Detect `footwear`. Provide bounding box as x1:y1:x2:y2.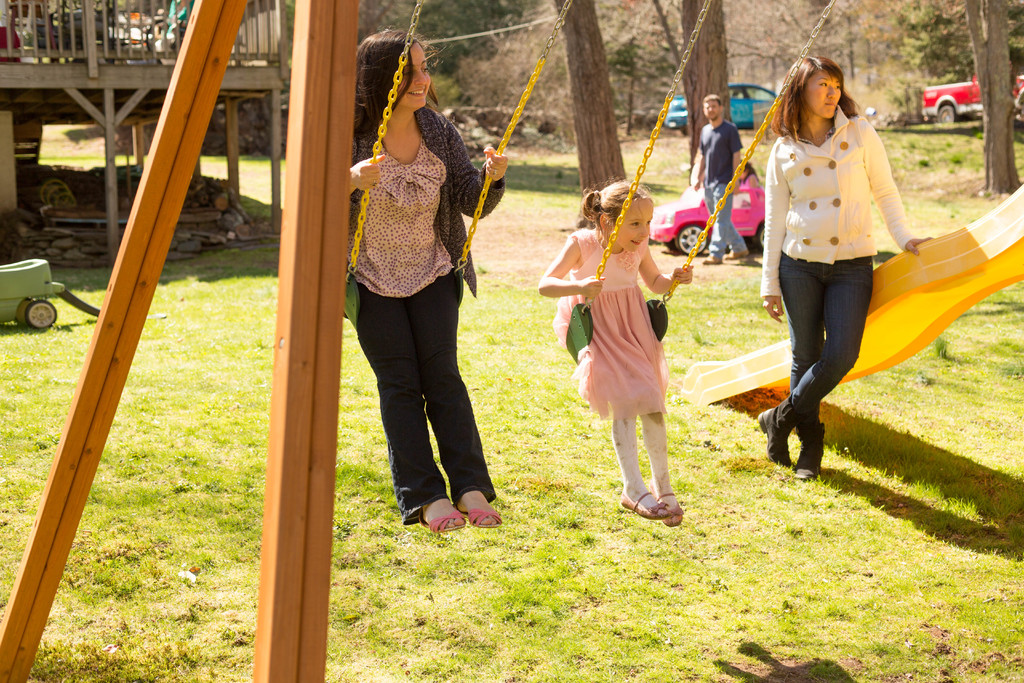
750:401:790:468.
